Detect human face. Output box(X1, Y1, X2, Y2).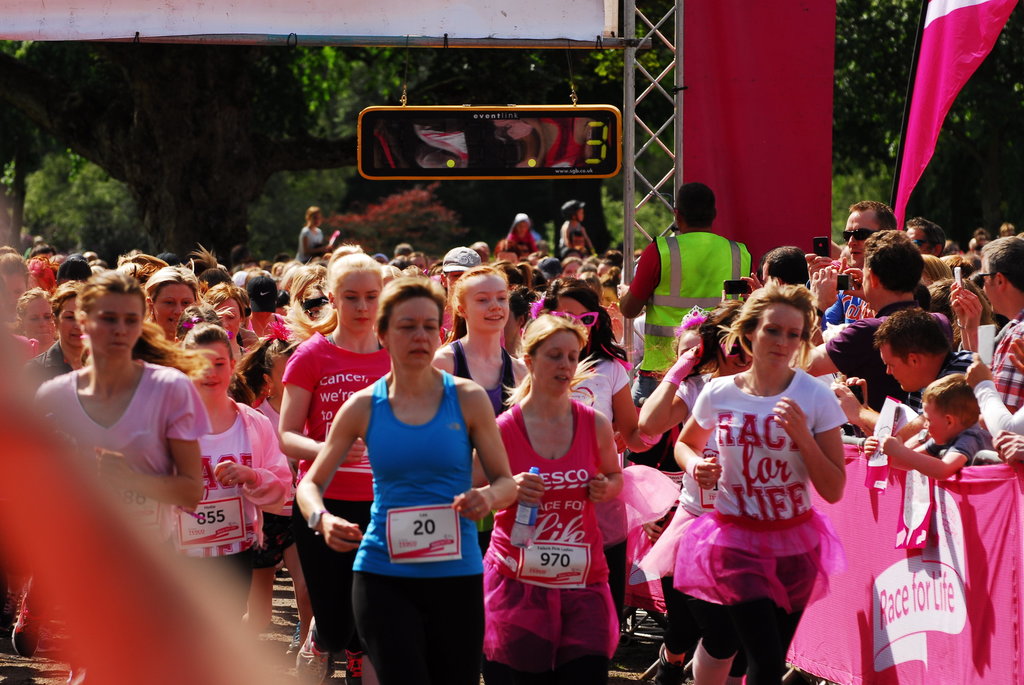
box(217, 299, 243, 335).
